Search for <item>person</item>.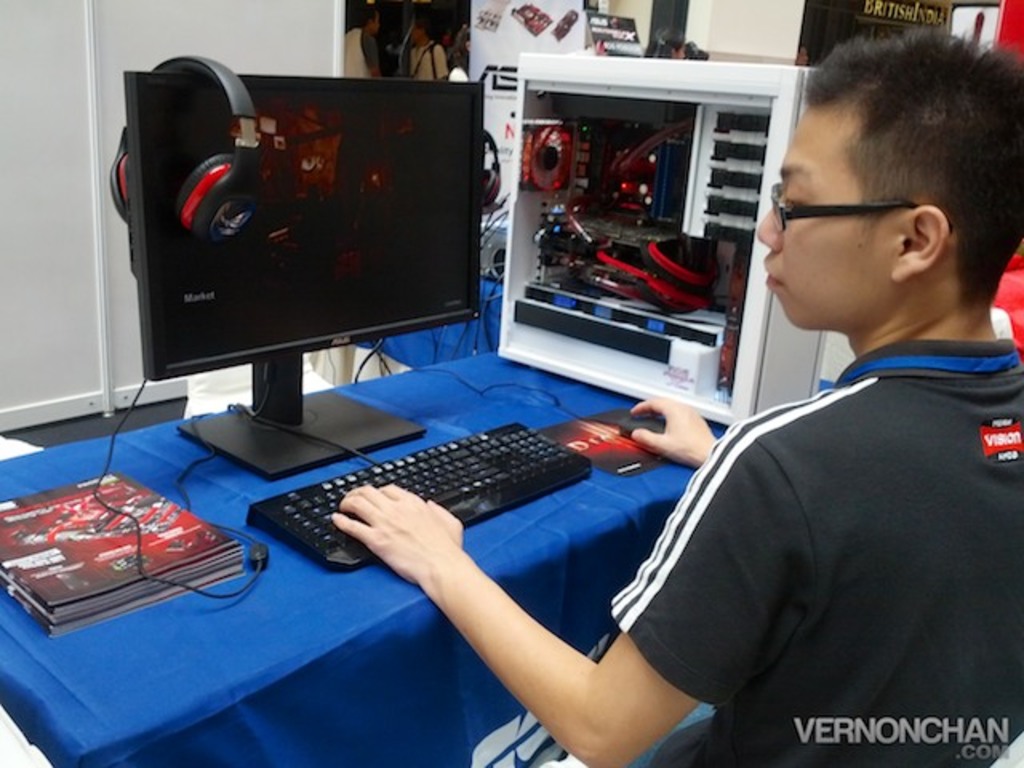
Found at pyautogui.locateOnScreen(326, 13, 1022, 766).
